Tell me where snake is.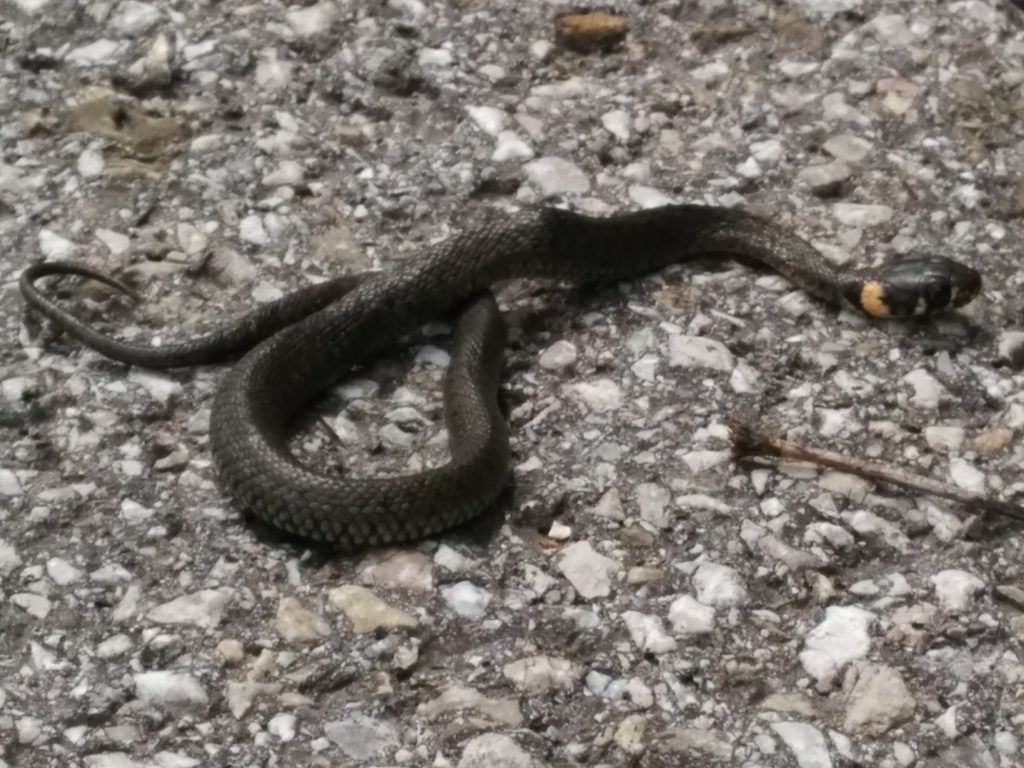
snake is at x1=21 y1=207 x2=984 y2=545.
